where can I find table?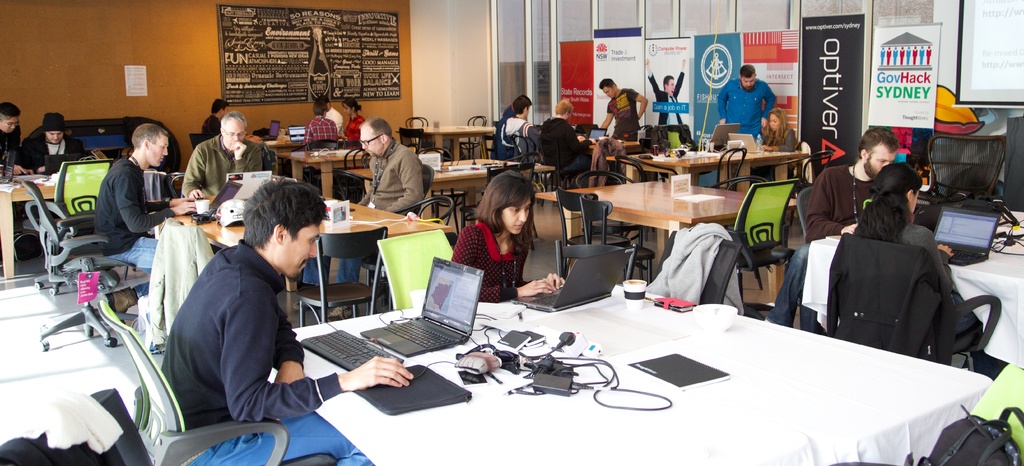
You can find it at 801 221 1023 379.
